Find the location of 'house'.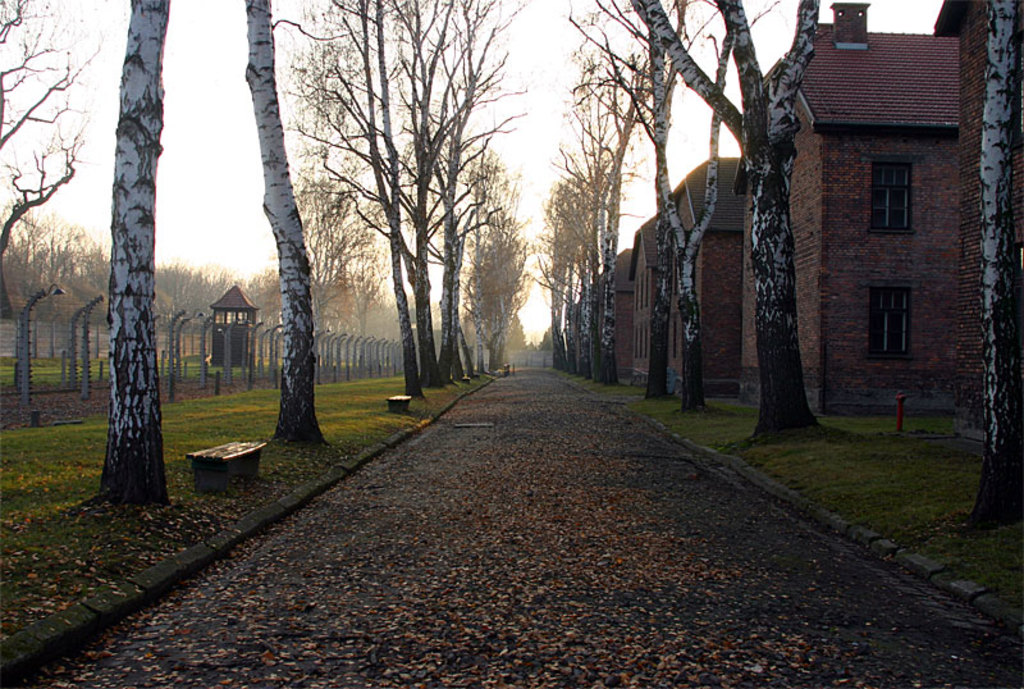
Location: [left=628, top=158, right=749, bottom=394].
